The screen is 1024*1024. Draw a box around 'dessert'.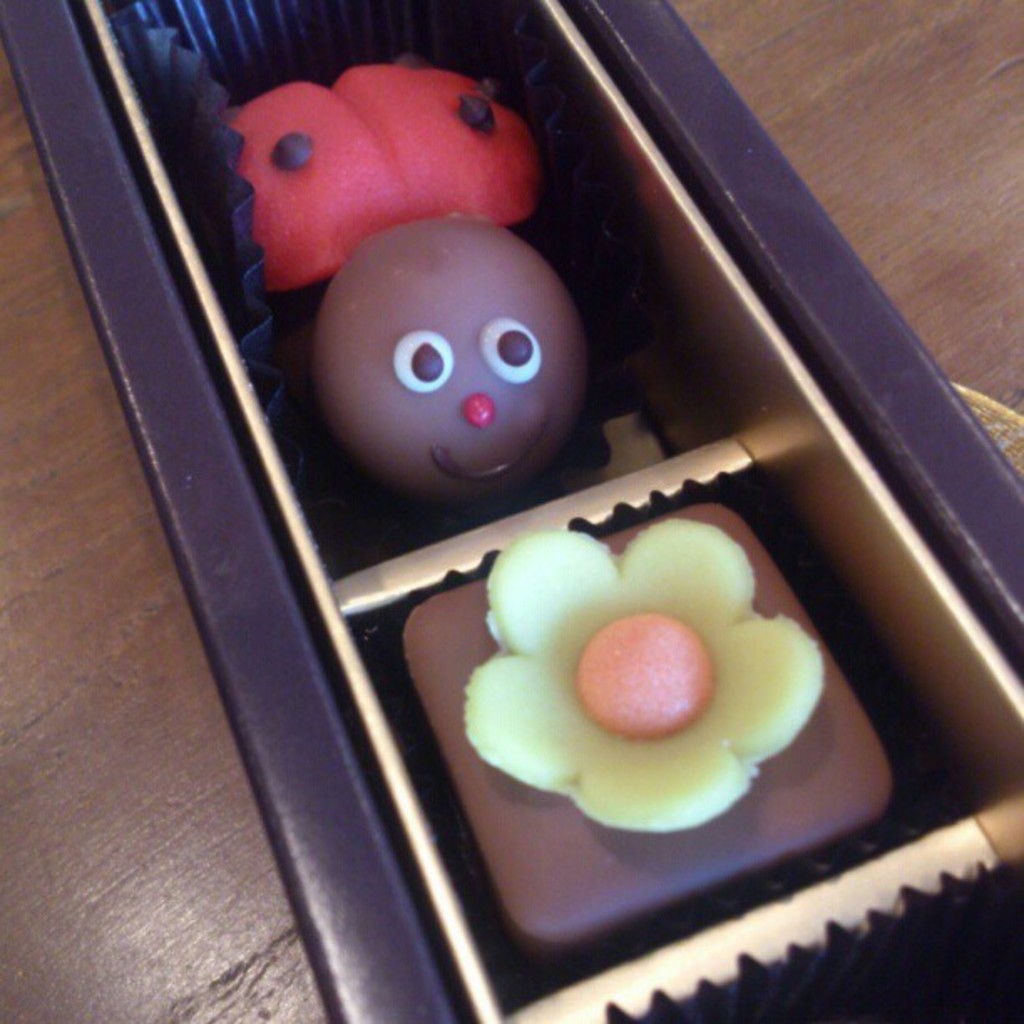
<box>234,64,549,303</box>.
